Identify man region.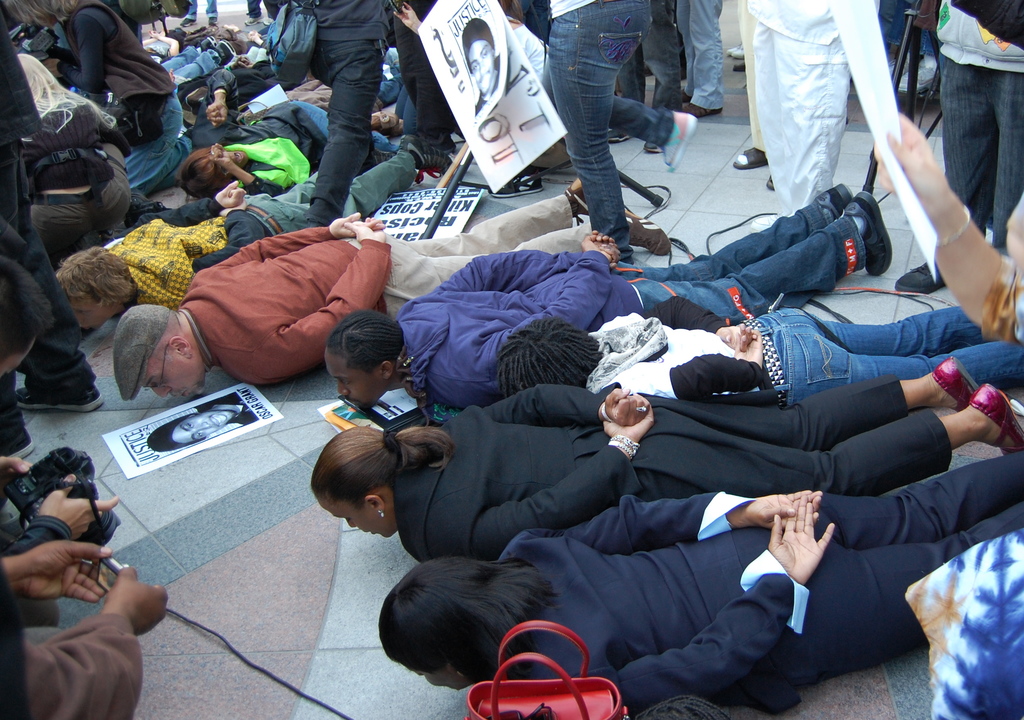
Region: rect(460, 19, 497, 104).
